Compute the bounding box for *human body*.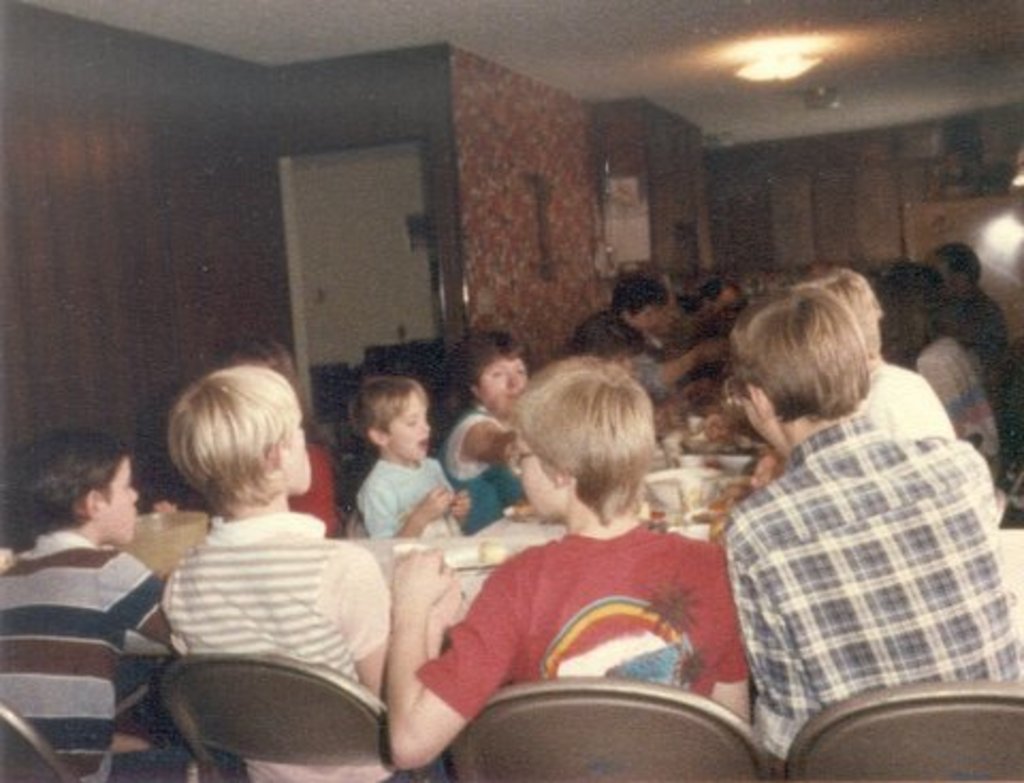
442 333 531 531.
